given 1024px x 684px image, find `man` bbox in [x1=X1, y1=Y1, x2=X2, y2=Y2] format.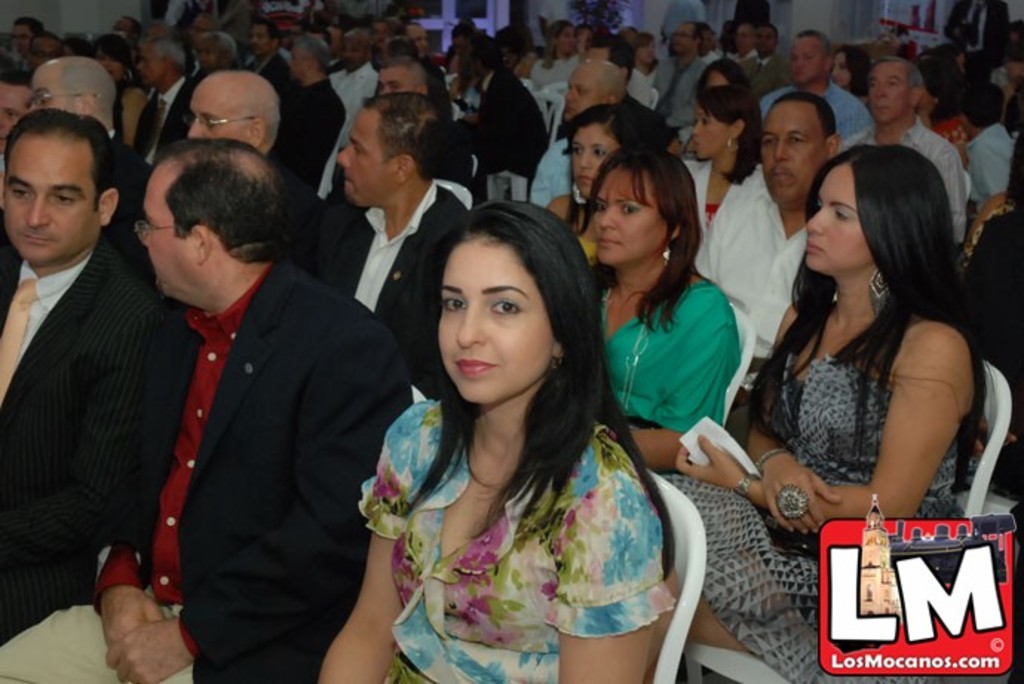
[x1=654, y1=18, x2=711, y2=134].
